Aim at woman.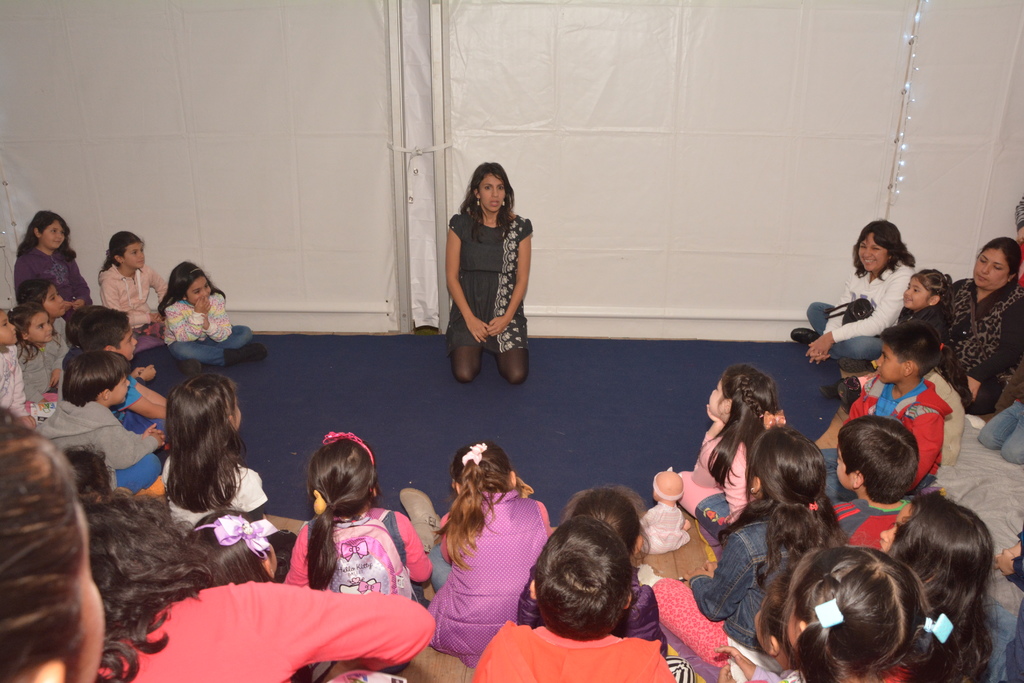
Aimed at select_region(452, 163, 534, 386).
